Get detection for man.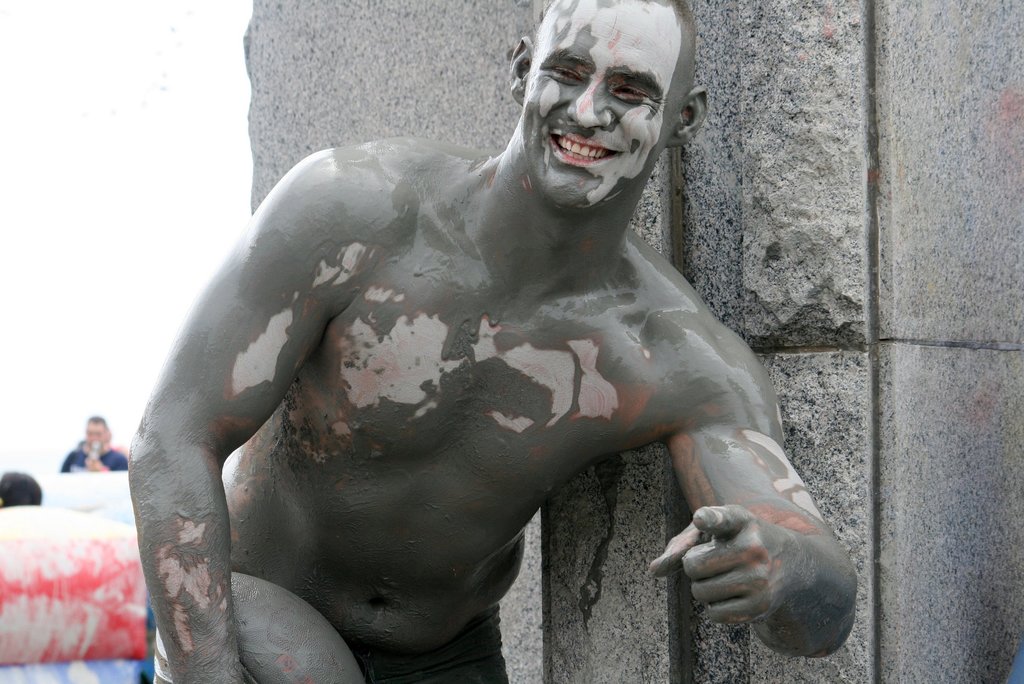
Detection: {"x1": 129, "y1": 11, "x2": 835, "y2": 683}.
